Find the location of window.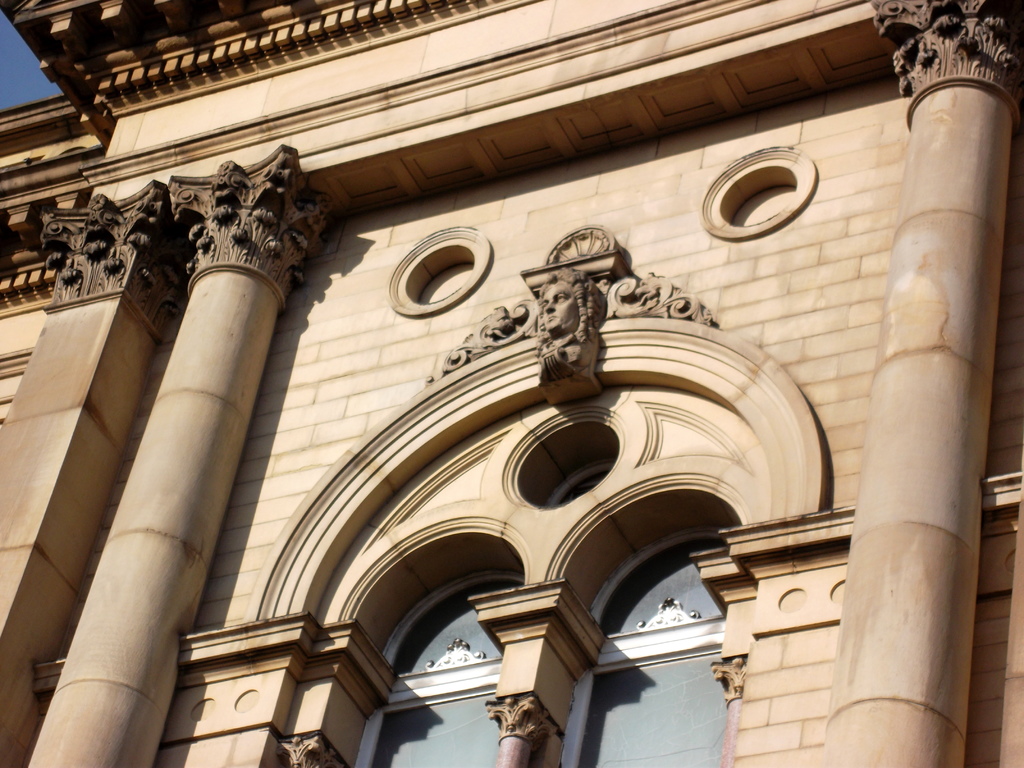
Location: (x1=561, y1=532, x2=726, y2=767).
